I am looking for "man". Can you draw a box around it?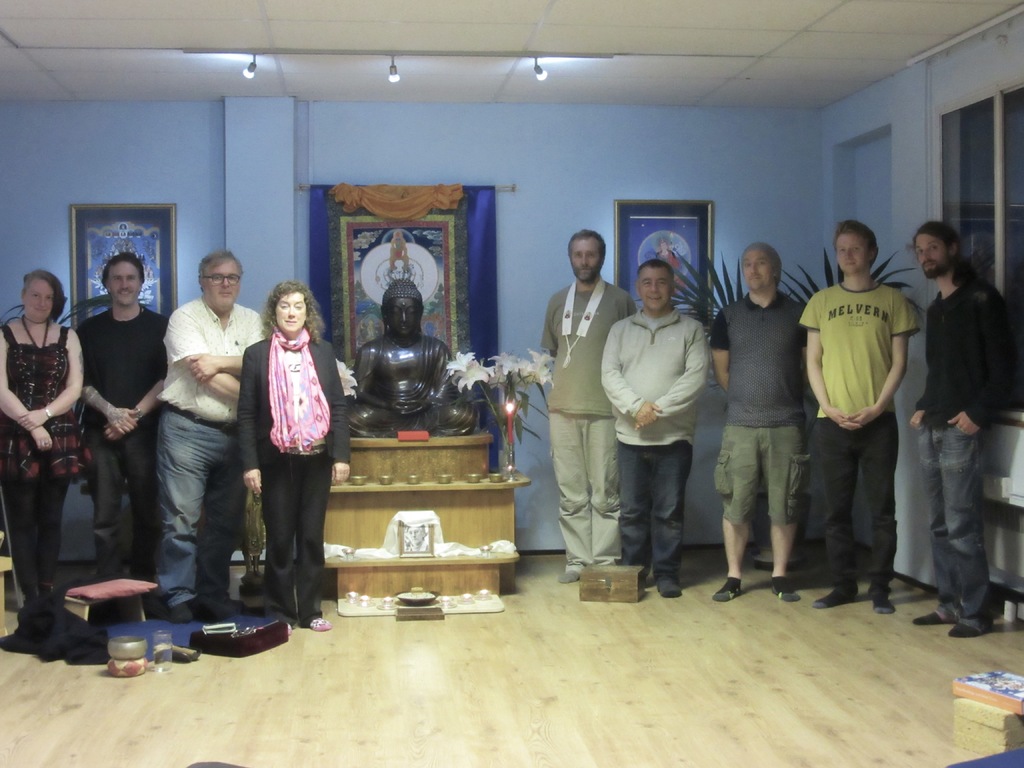
Sure, the bounding box is [left=68, top=253, right=170, bottom=577].
